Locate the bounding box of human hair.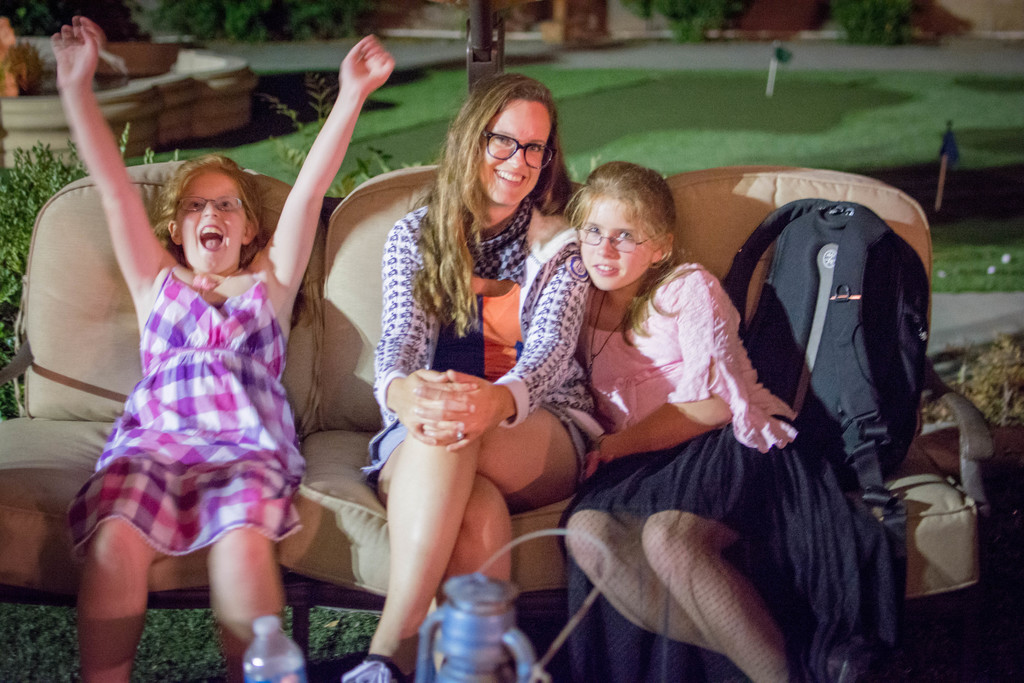
Bounding box: 559/157/685/302.
